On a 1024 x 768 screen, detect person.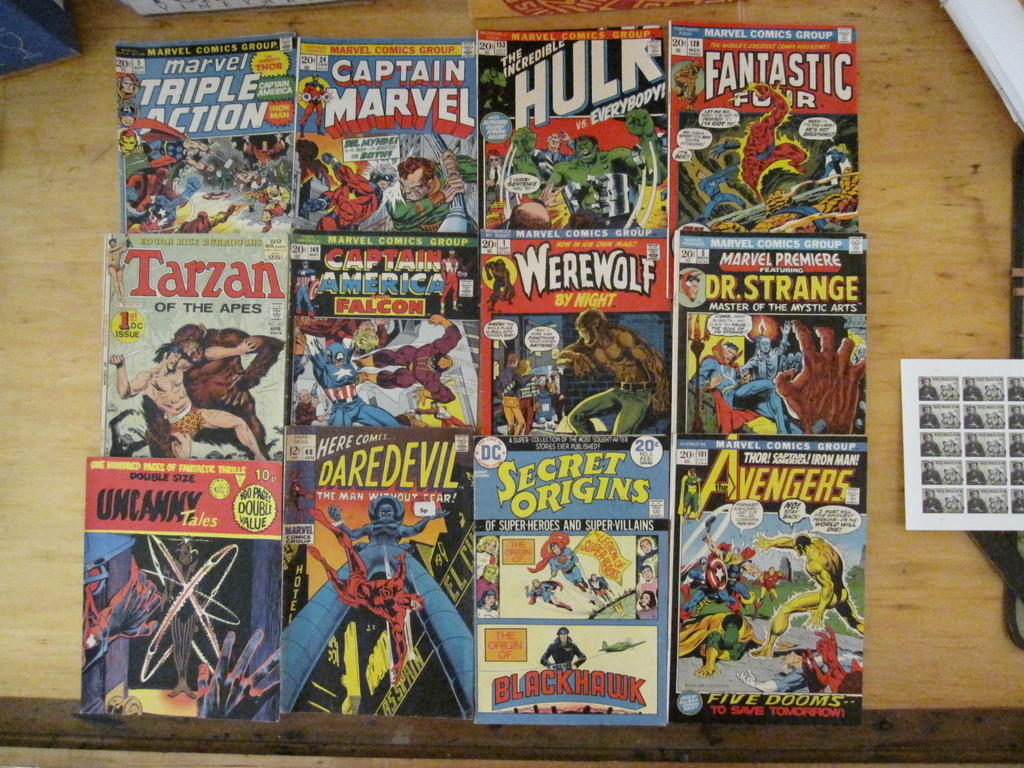
(291, 316, 388, 349).
